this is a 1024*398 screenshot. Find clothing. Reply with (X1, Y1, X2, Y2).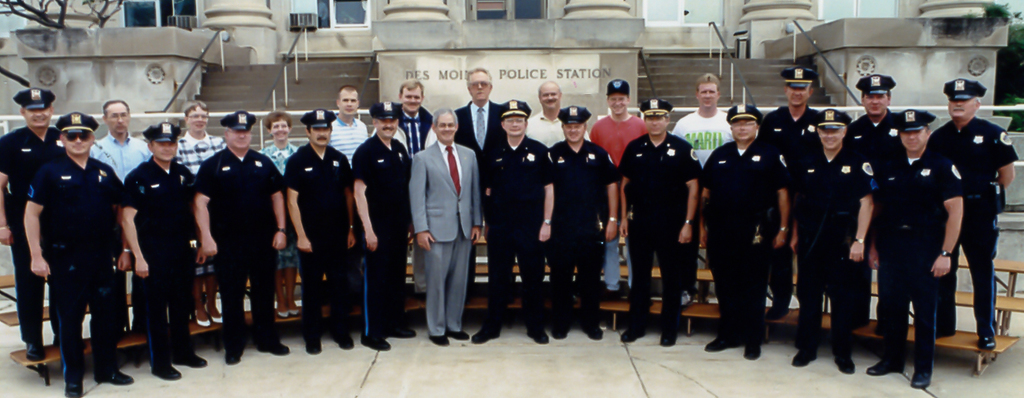
(874, 139, 967, 376).
